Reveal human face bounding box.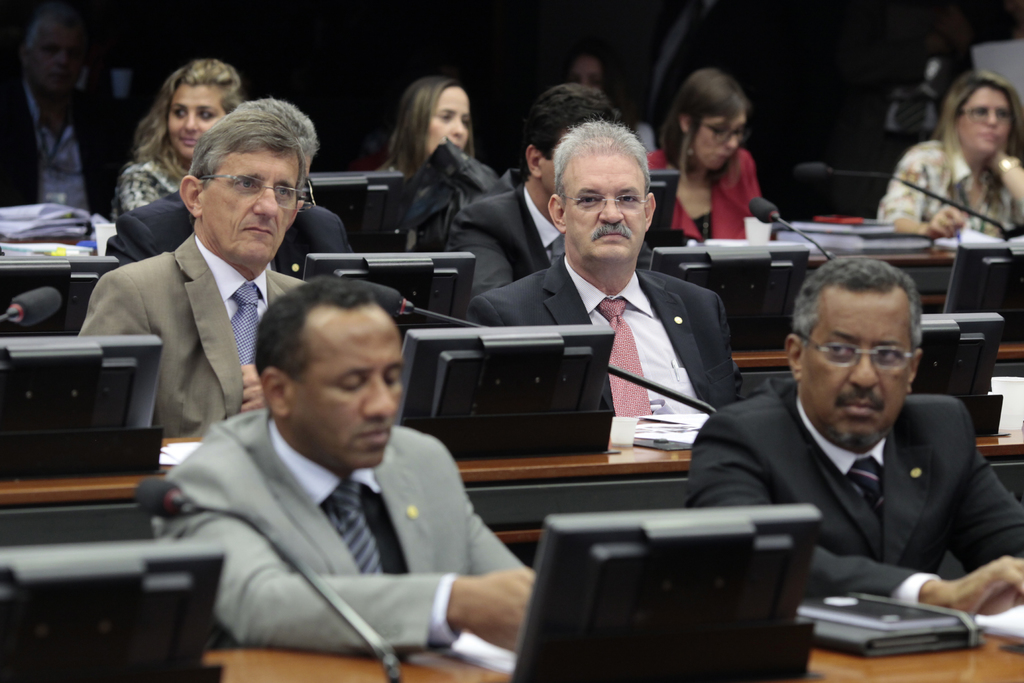
Revealed: <box>808,288,913,457</box>.
